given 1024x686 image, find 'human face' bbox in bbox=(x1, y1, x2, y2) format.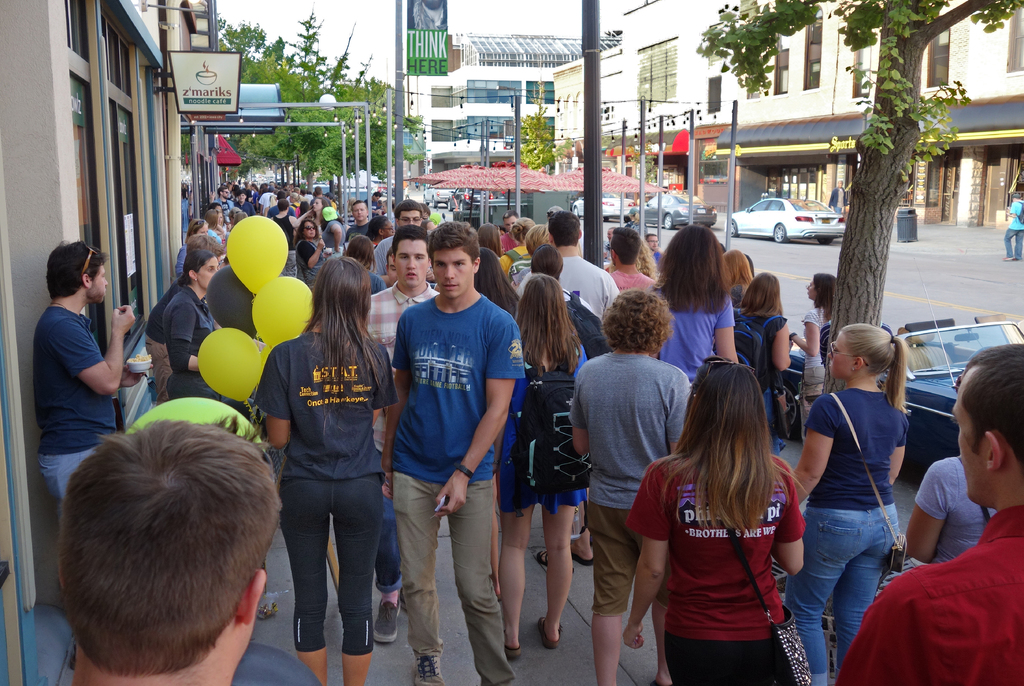
bbox=(403, 208, 417, 223).
